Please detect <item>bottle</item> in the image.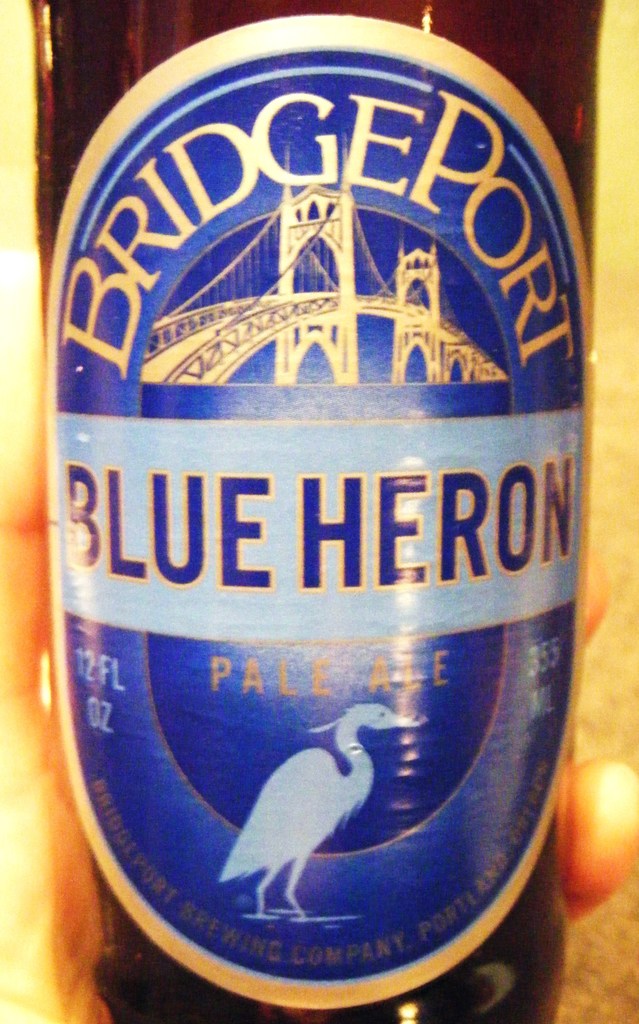
38:0:597:1023.
